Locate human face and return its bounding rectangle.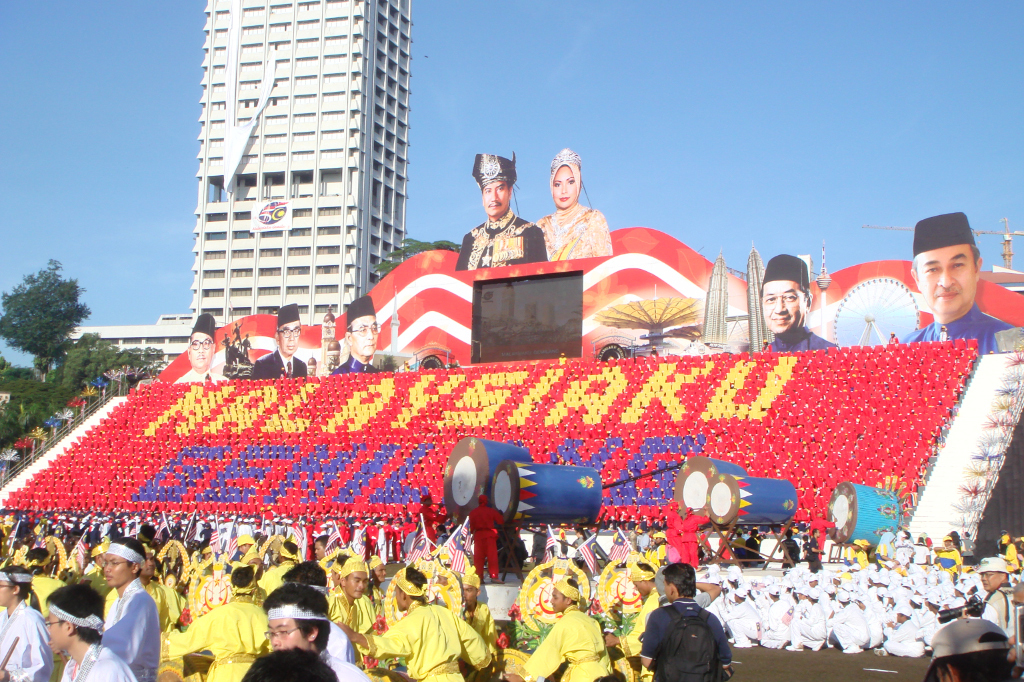
x1=333 y1=565 x2=365 y2=596.
